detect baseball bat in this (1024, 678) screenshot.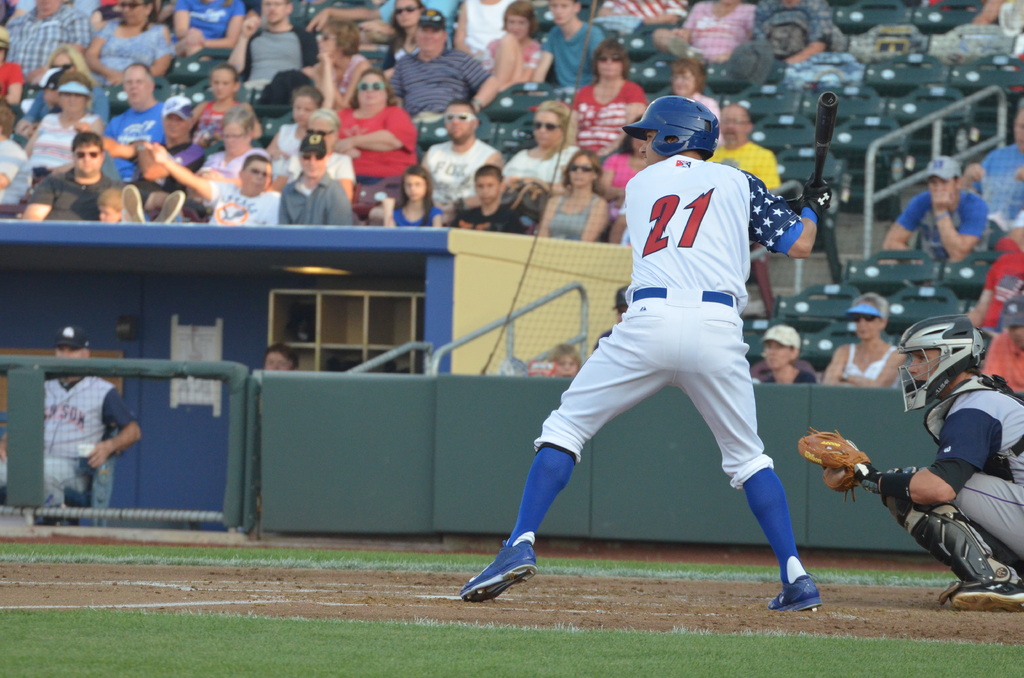
Detection: crop(809, 92, 834, 188).
